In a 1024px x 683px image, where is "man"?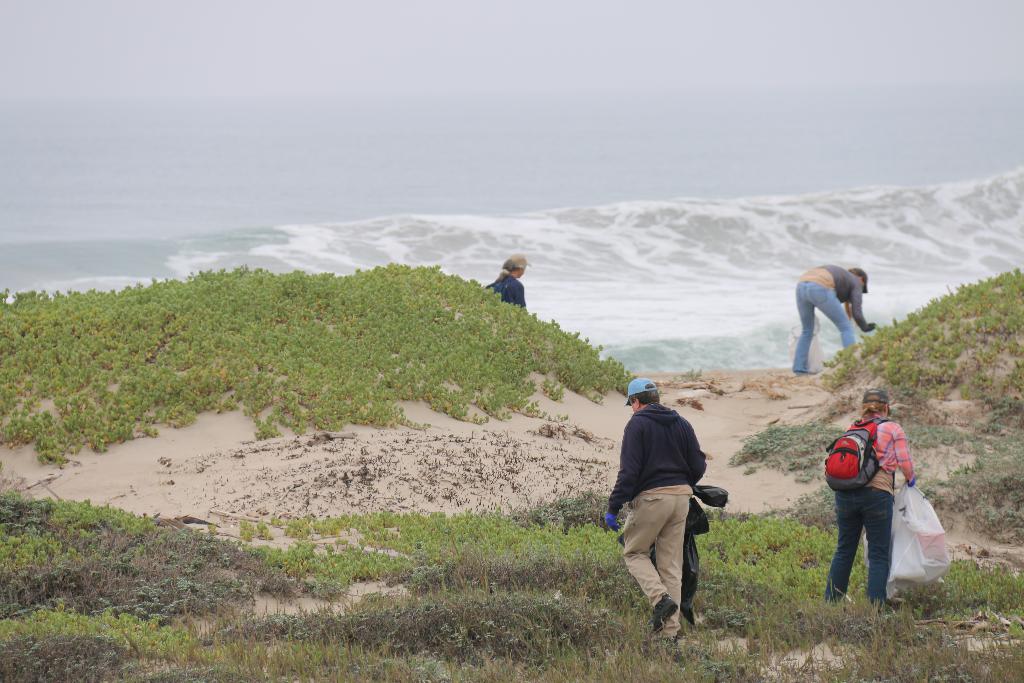
<region>825, 384, 915, 609</region>.
